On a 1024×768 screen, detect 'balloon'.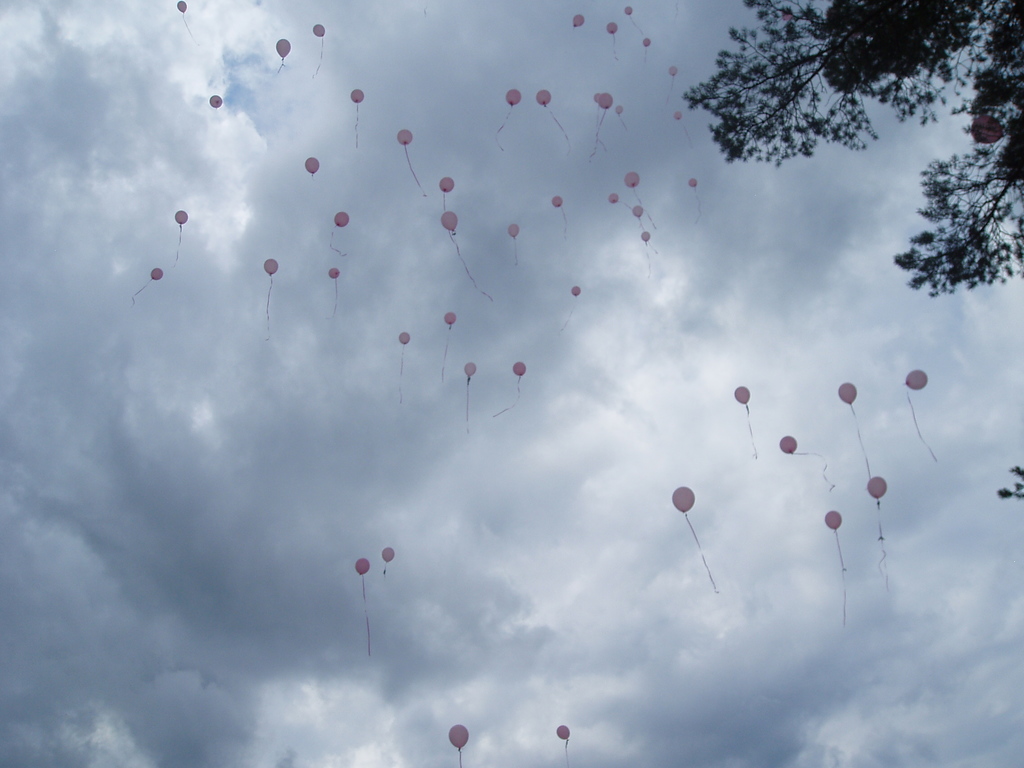
778 431 799 454.
